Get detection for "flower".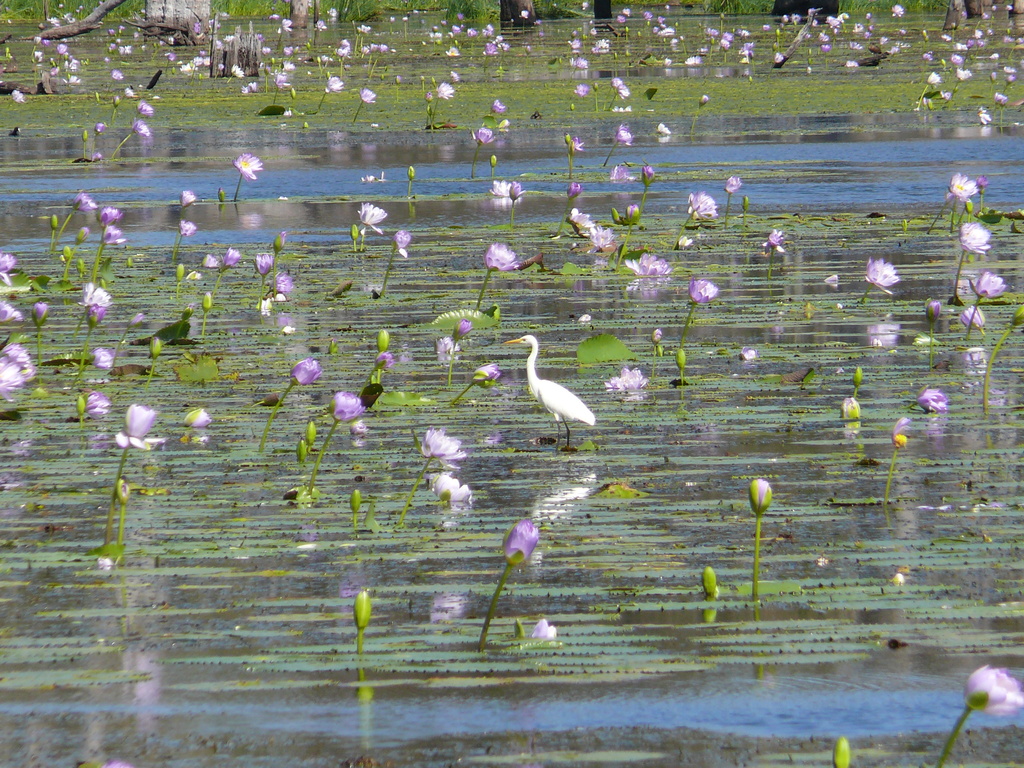
Detection: {"left": 419, "top": 427, "right": 469, "bottom": 470}.
